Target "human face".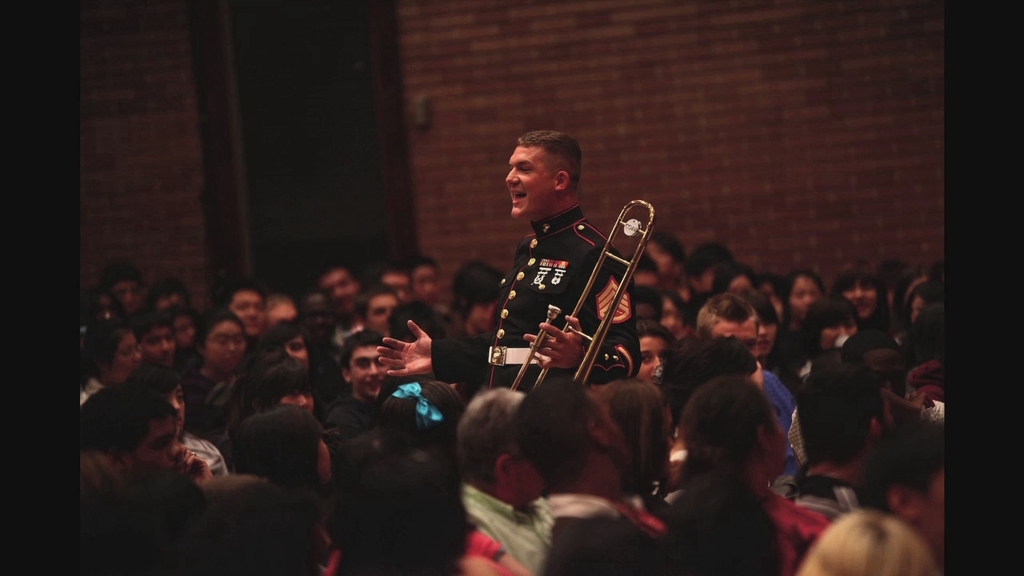
Target region: 914:469:950:558.
